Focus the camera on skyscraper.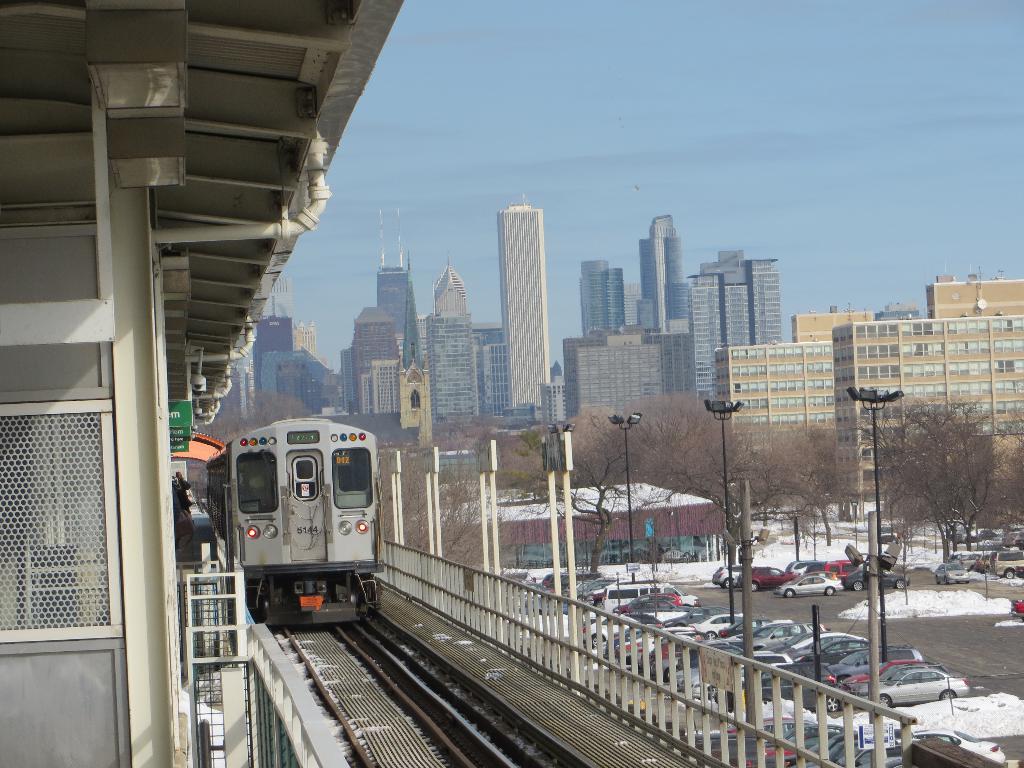
Focus region: detection(370, 206, 415, 367).
